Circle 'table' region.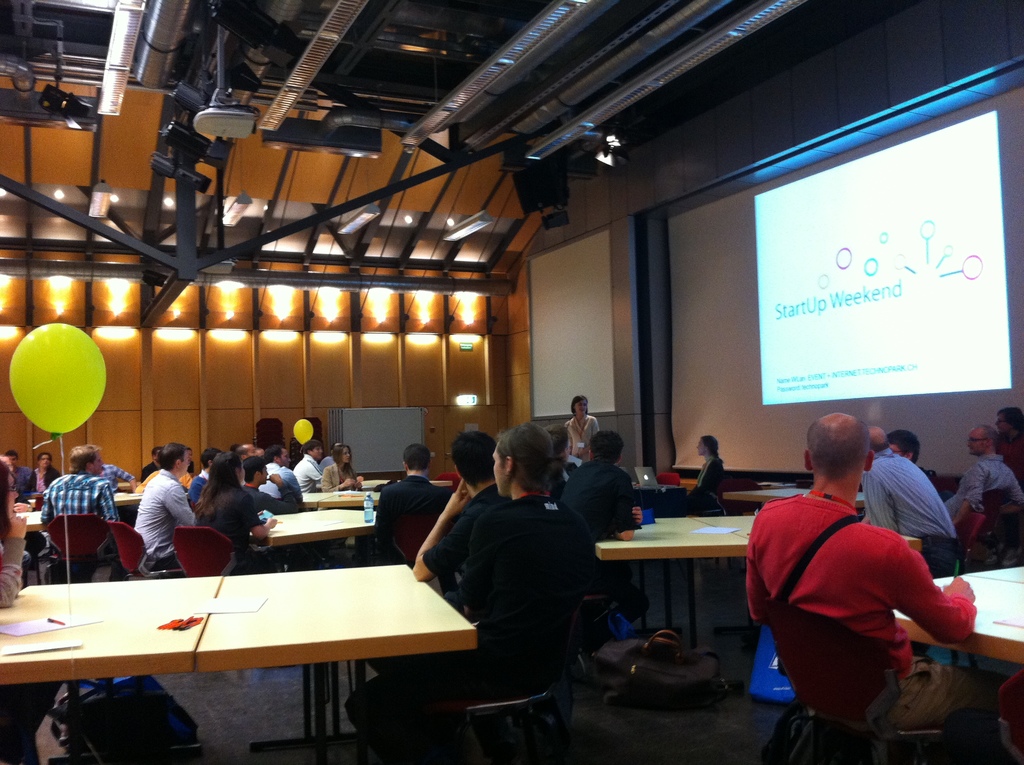
Region: [0,560,484,764].
